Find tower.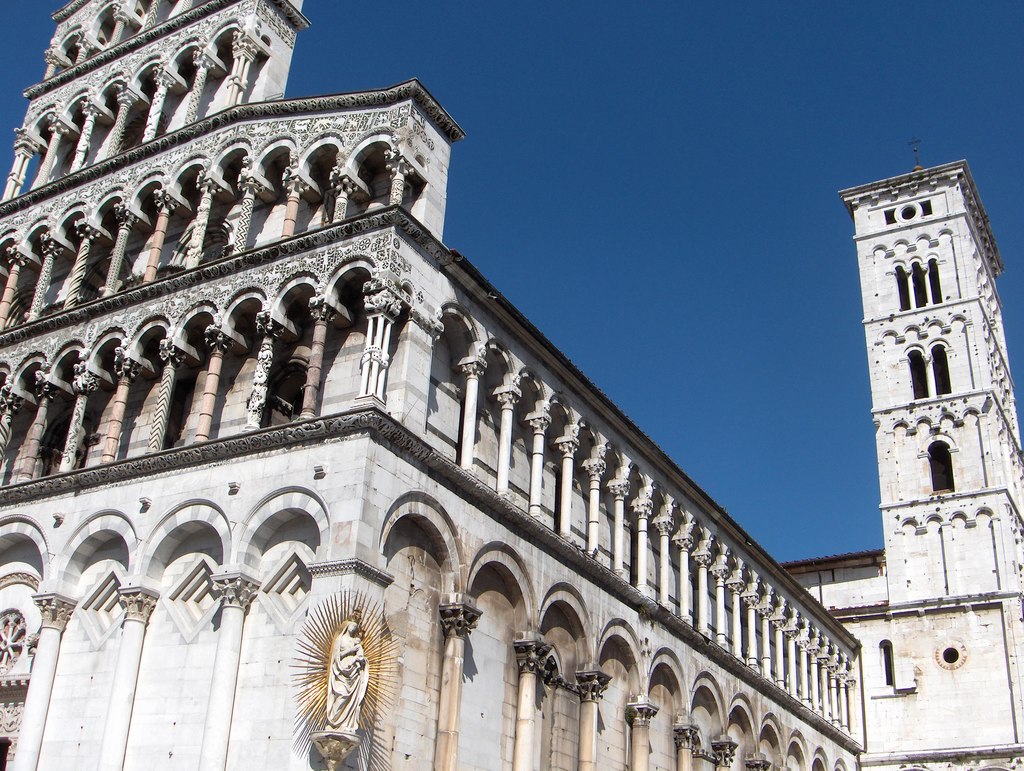
{"left": 0, "top": 0, "right": 449, "bottom": 452}.
